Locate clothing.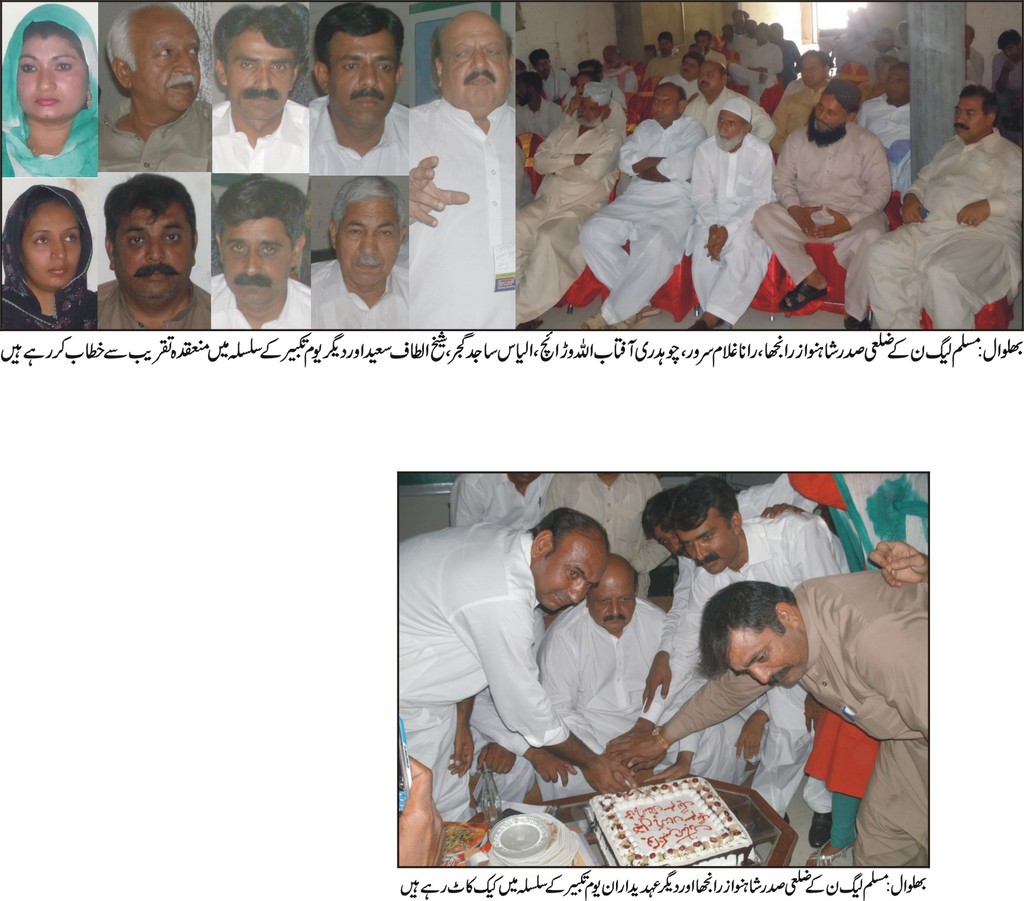
Bounding box: [x1=0, y1=5, x2=95, y2=175].
